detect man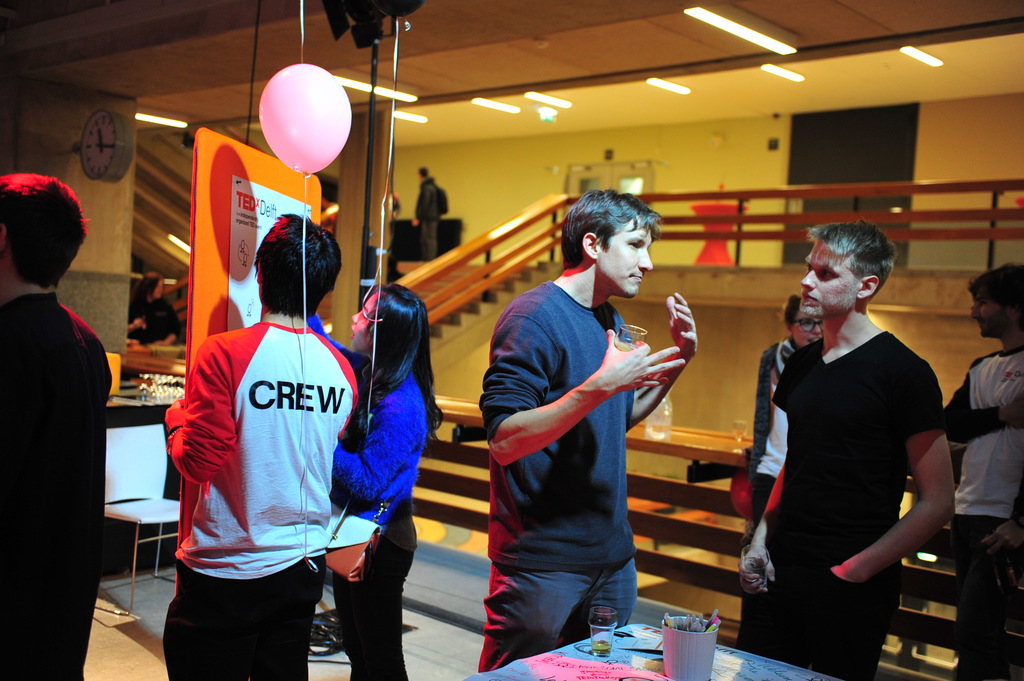
(941,257,1023,677)
